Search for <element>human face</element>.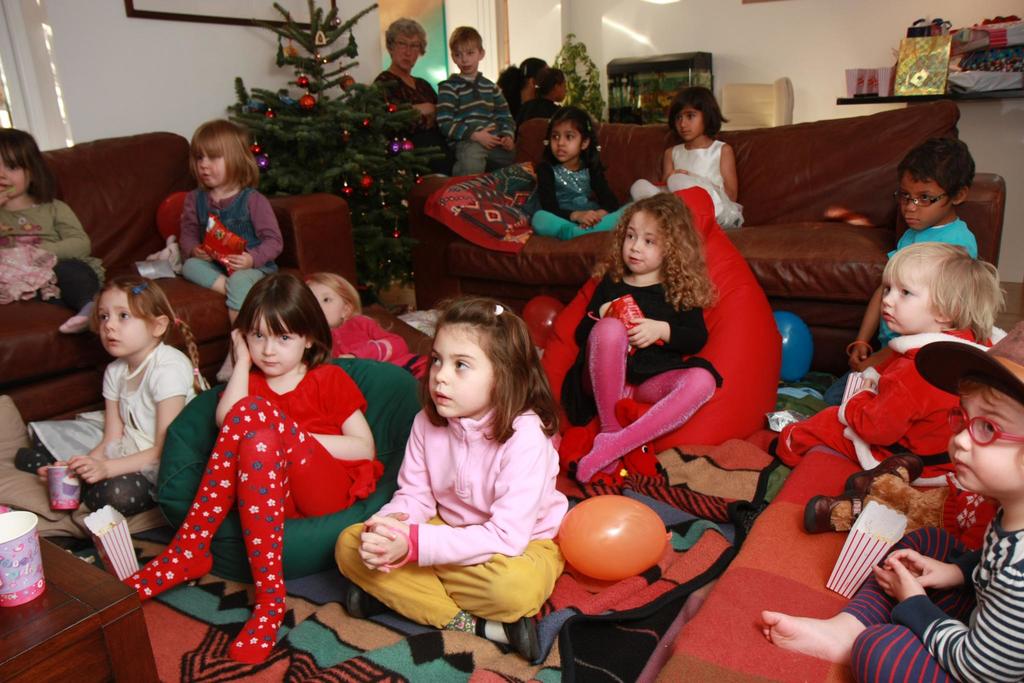
Found at [x1=193, y1=144, x2=227, y2=190].
